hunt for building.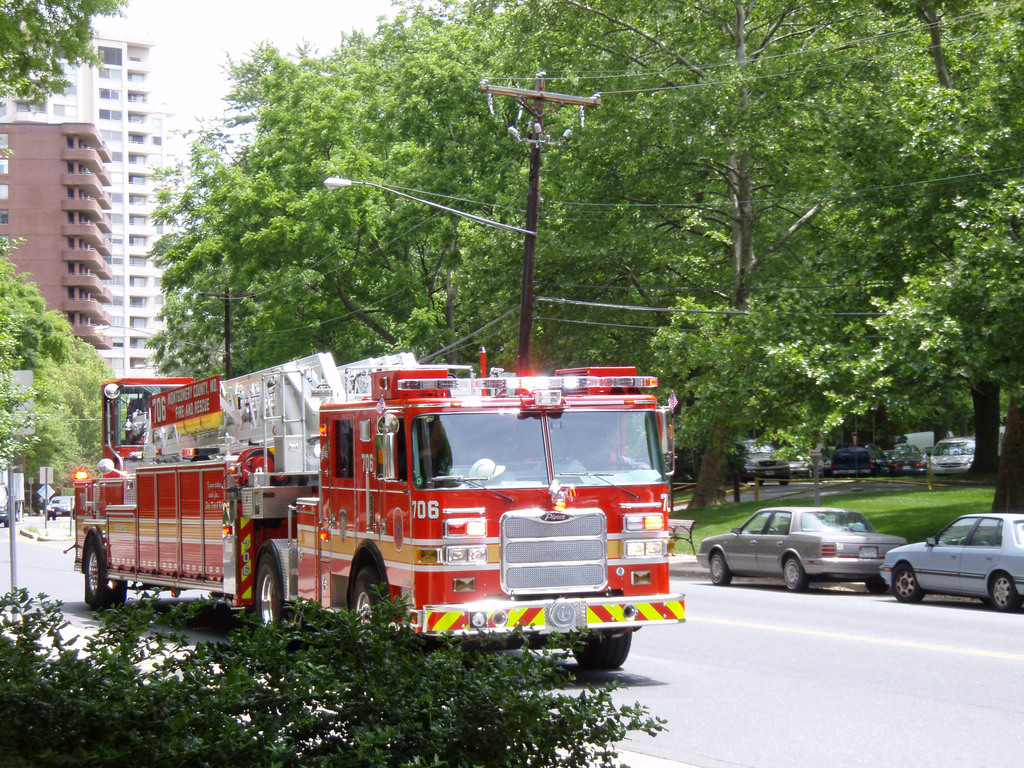
Hunted down at <bbox>0, 13, 193, 379</bbox>.
